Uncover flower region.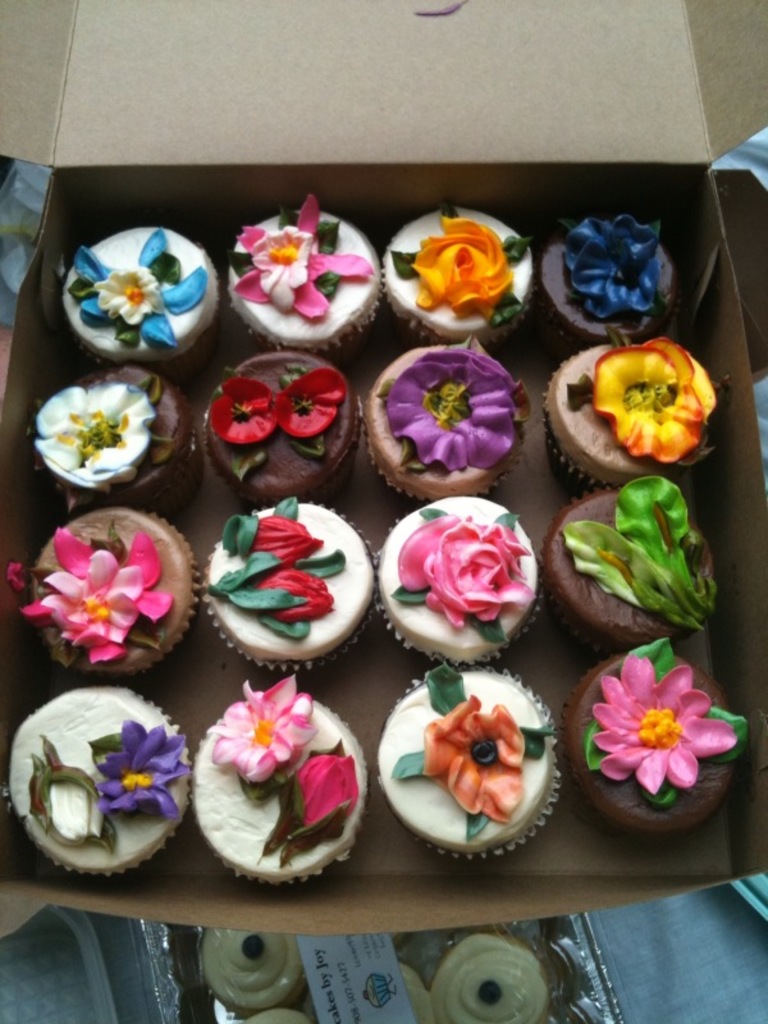
Uncovered: x1=390, y1=210, x2=526, y2=317.
